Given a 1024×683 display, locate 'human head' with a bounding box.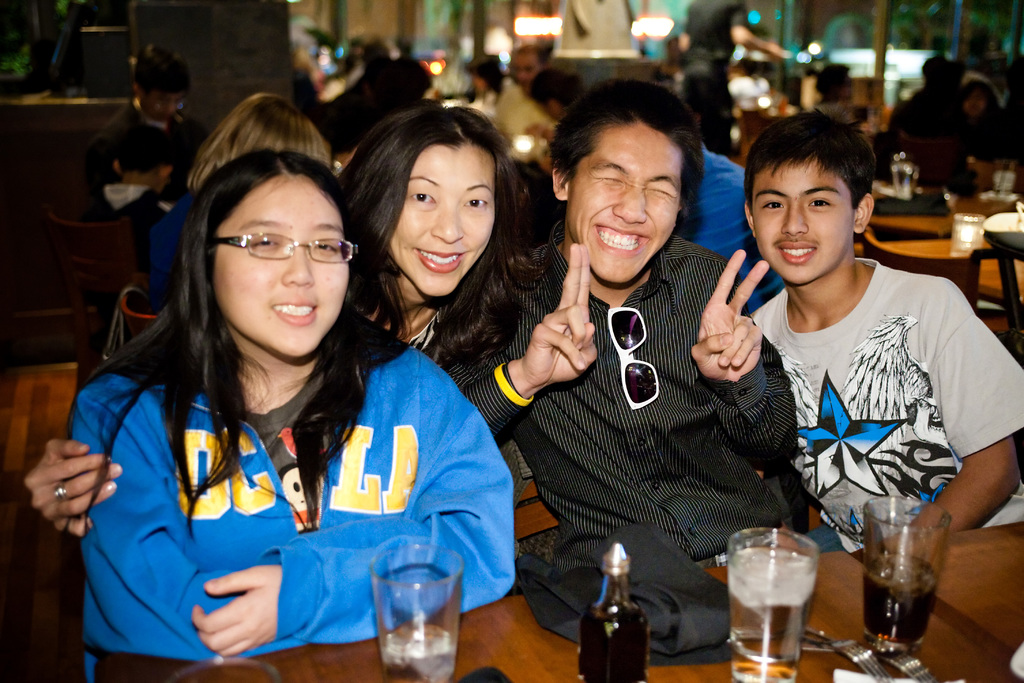
Located: (529,71,579,124).
